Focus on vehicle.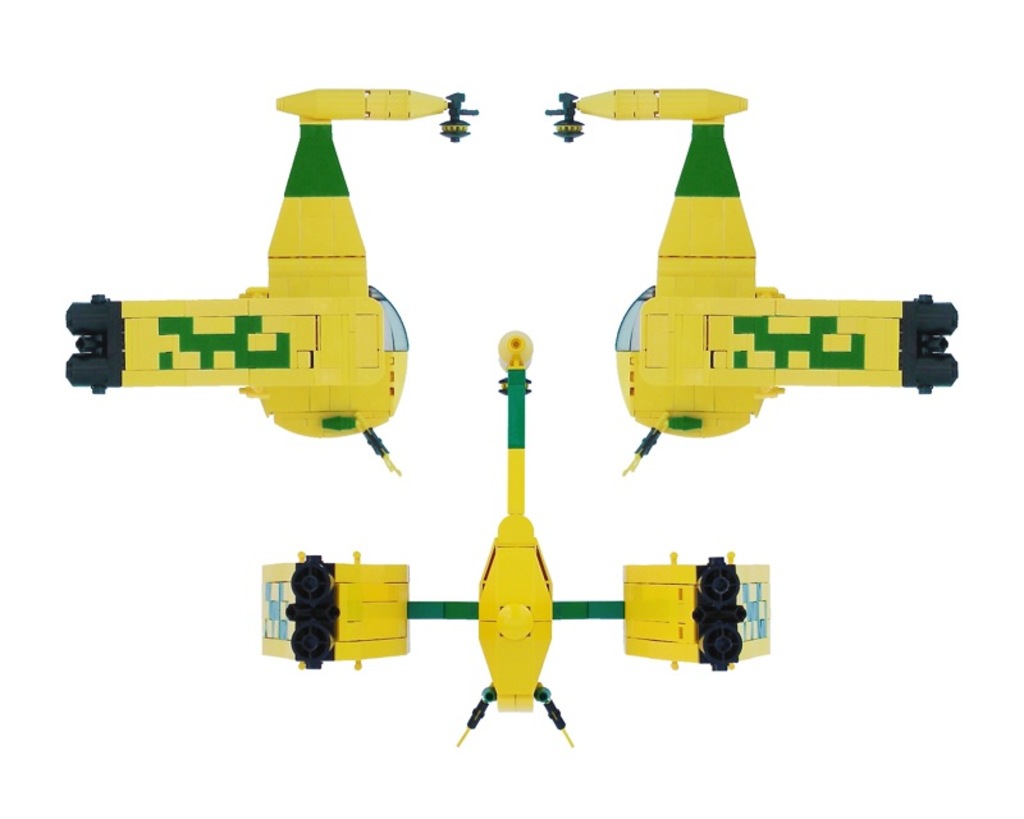
Focused at Rect(257, 326, 776, 754).
